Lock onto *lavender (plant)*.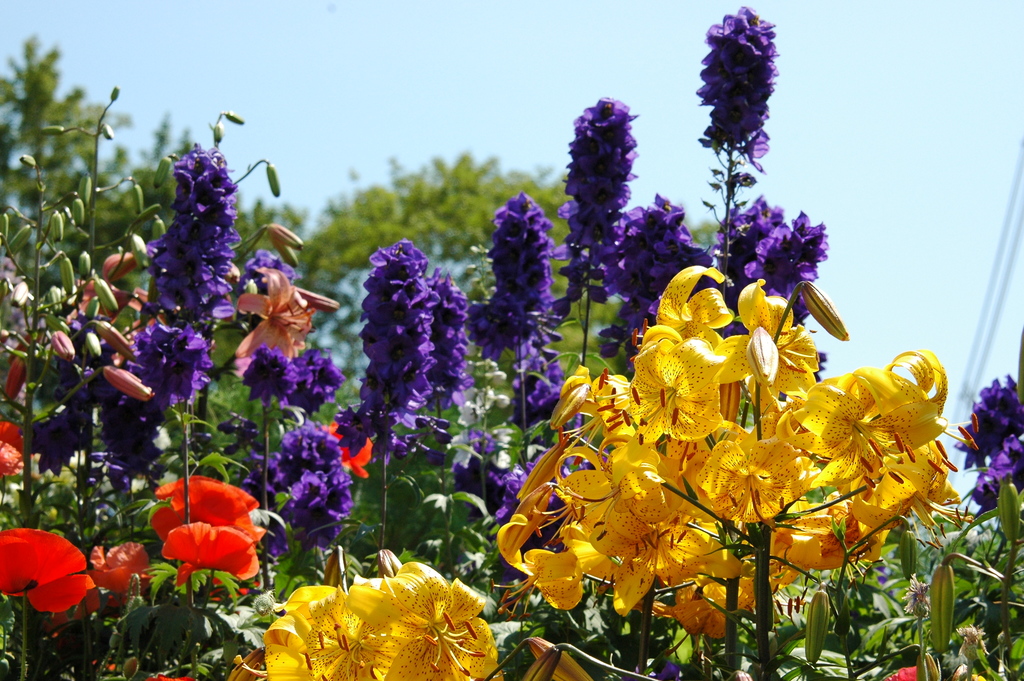
Locked: <box>427,283,460,479</box>.
